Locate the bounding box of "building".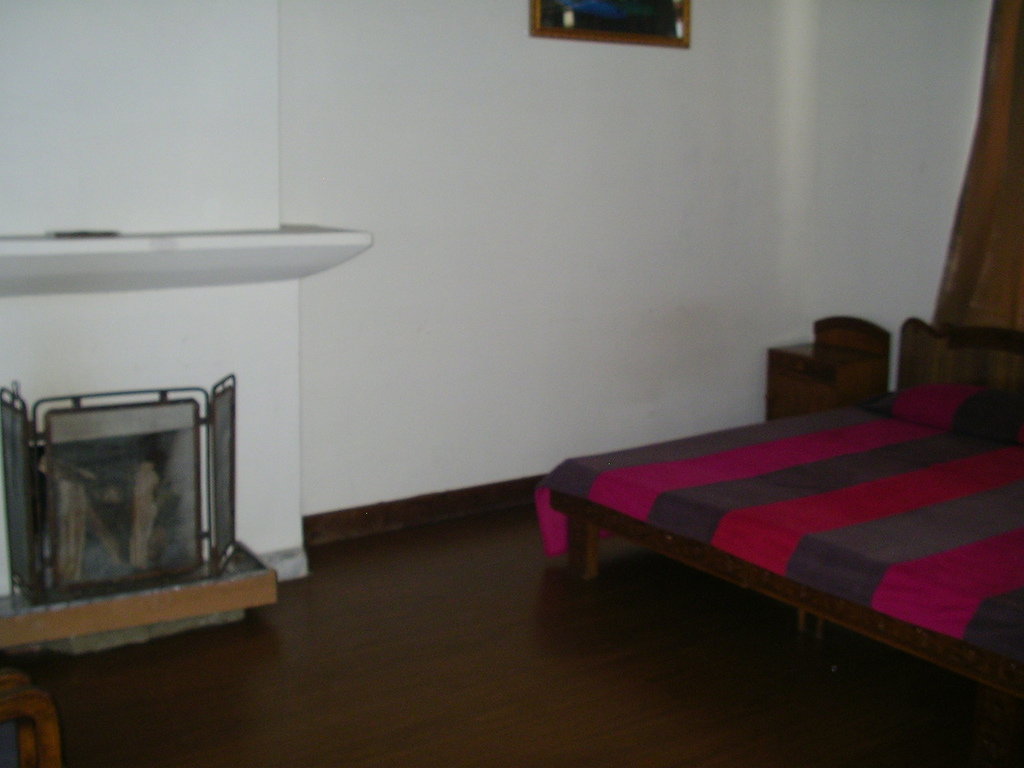
Bounding box: [left=0, top=1, right=1021, bottom=764].
